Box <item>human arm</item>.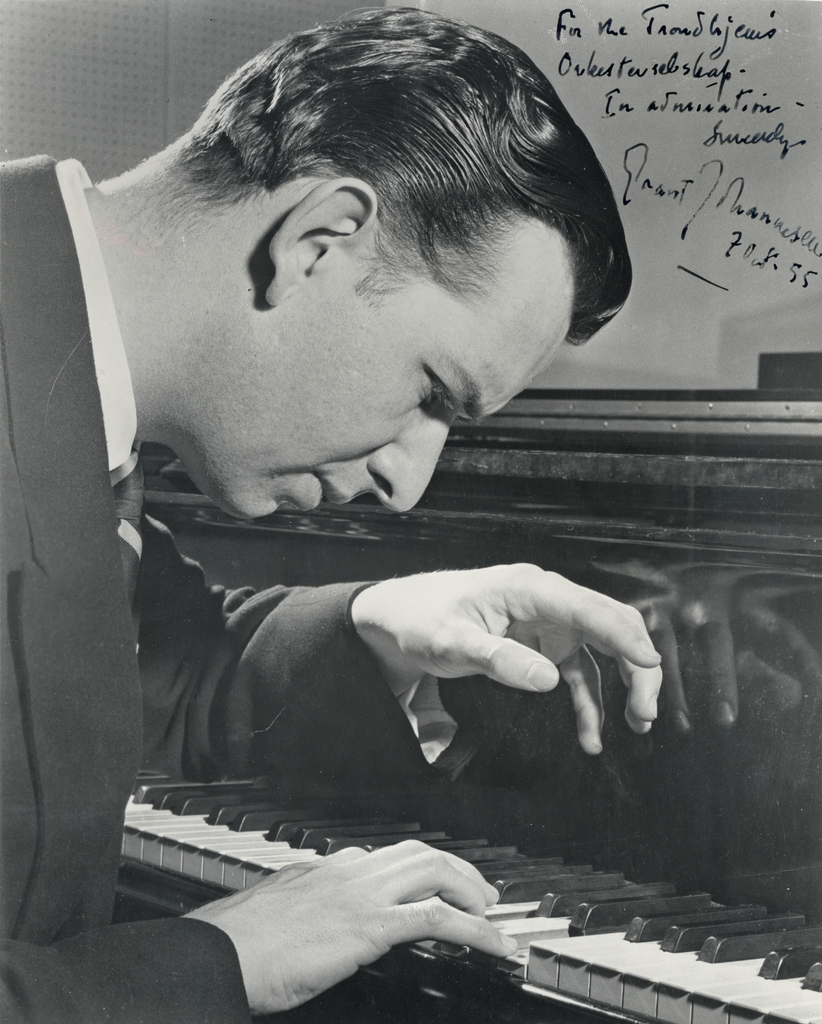
<box>139,517,668,749</box>.
